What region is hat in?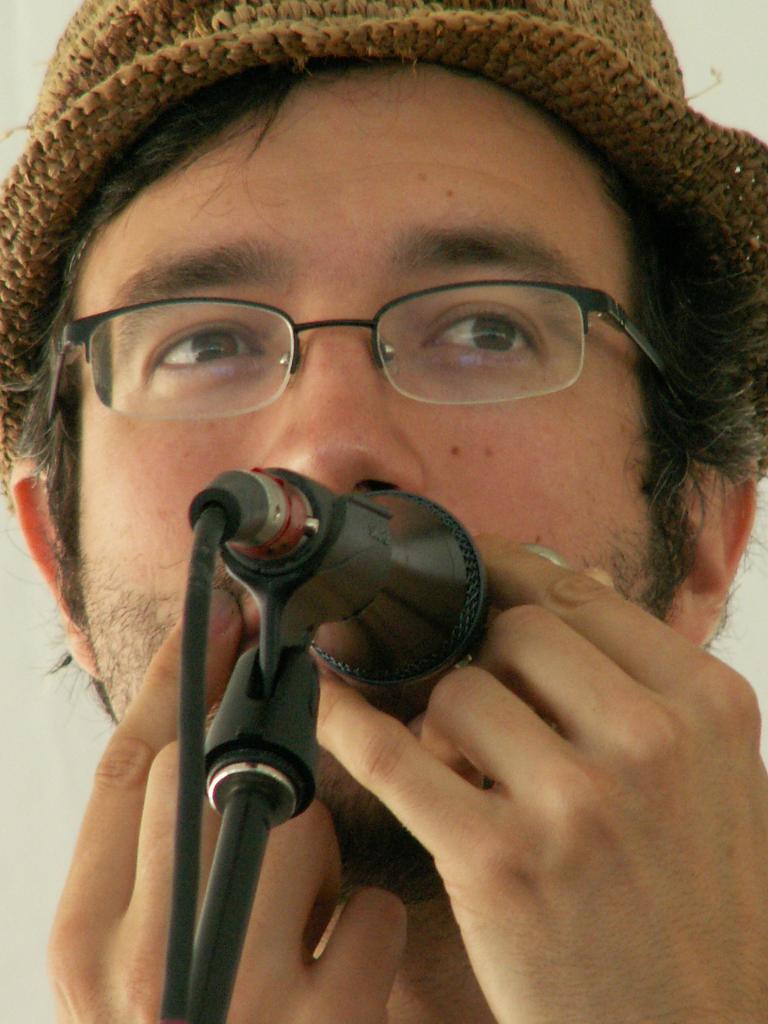
(left=0, top=0, right=767, bottom=512).
